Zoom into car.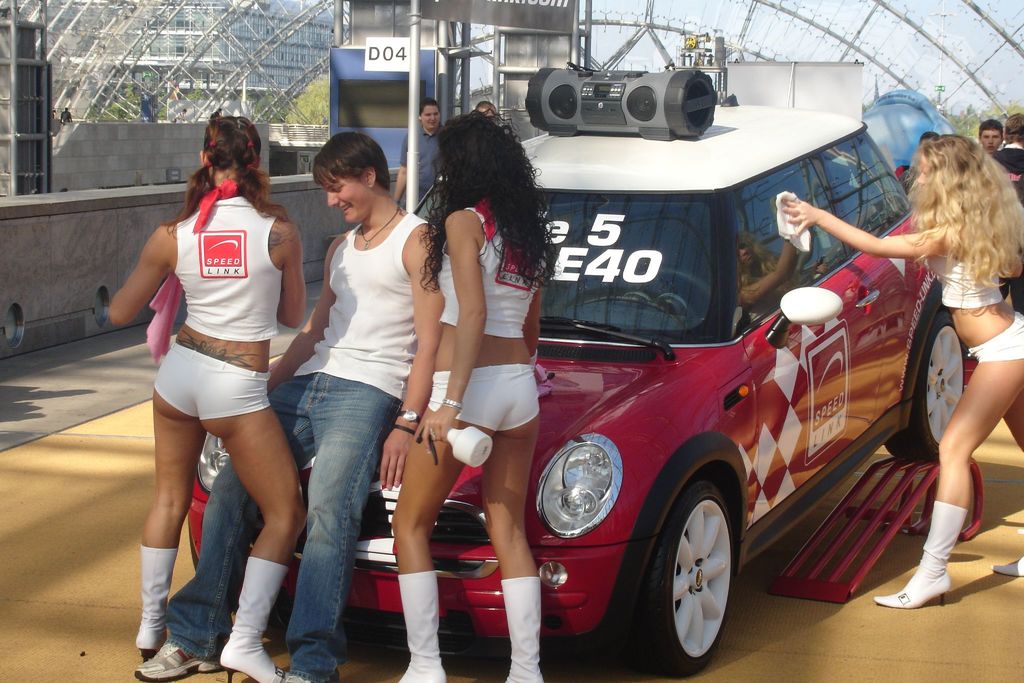
Zoom target: box=[315, 78, 957, 672].
